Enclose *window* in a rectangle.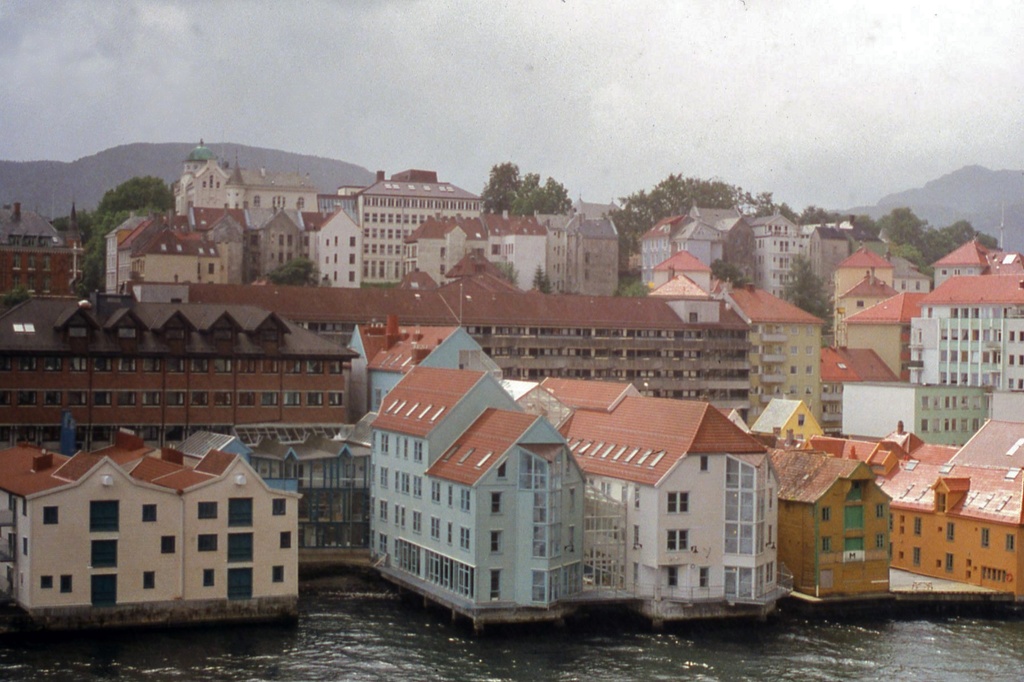
box=[227, 495, 255, 528].
